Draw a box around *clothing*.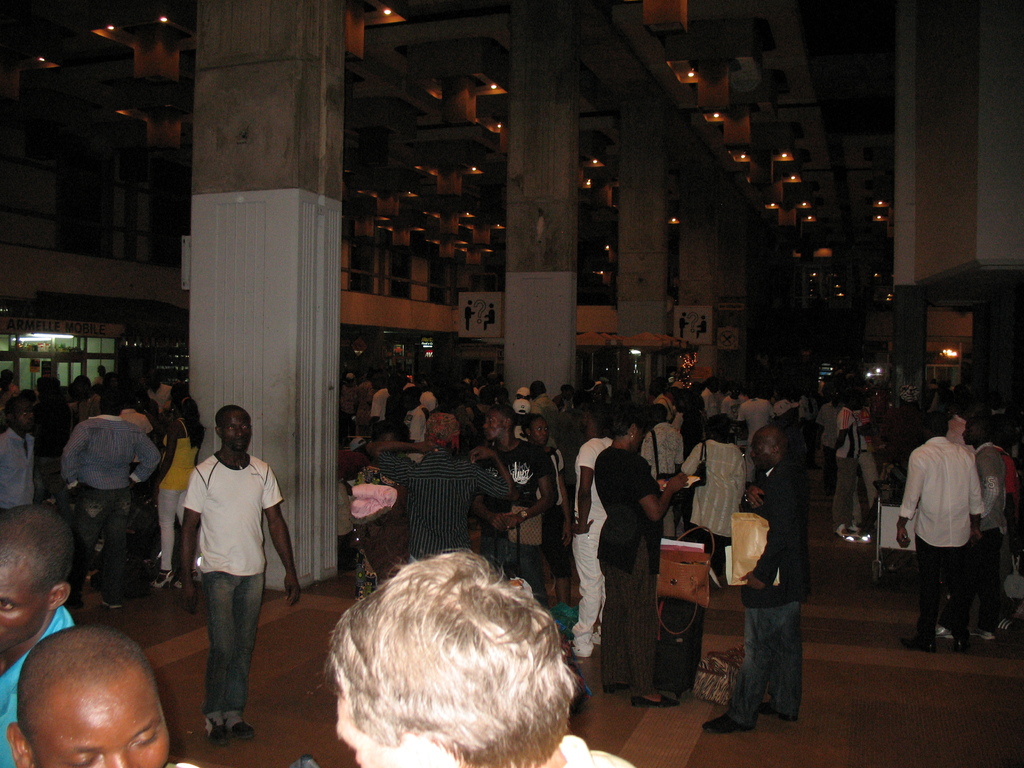
region(907, 412, 1005, 642).
